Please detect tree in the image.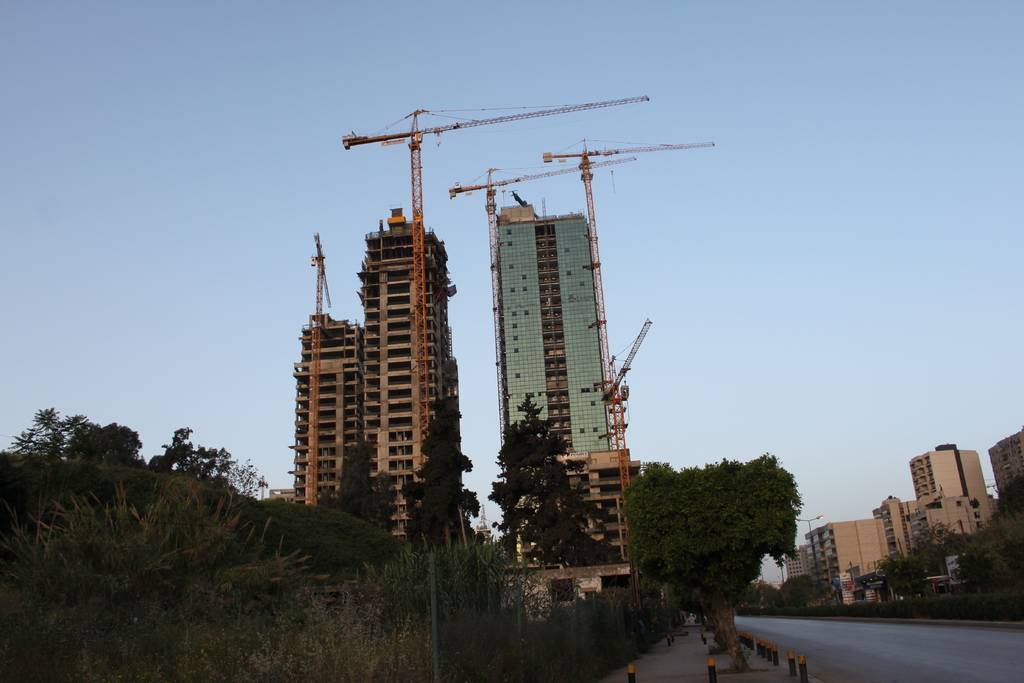
crop(624, 446, 810, 673).
